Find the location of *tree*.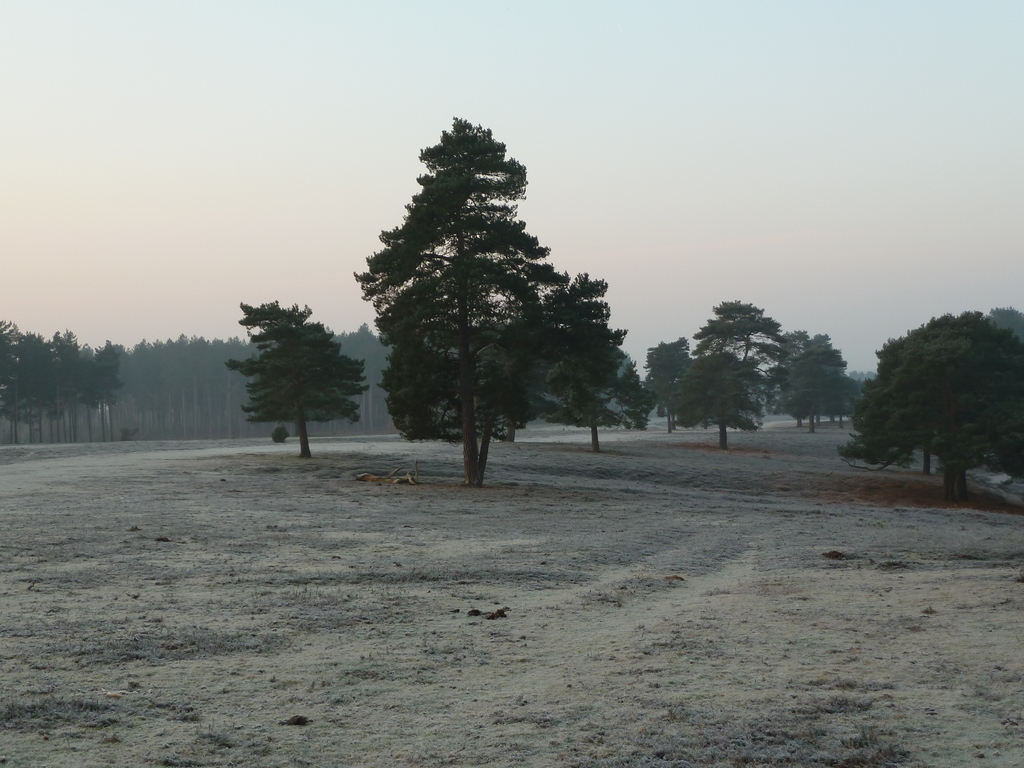
Location: [x1=694, y1=295, x2=787, y2=396].
